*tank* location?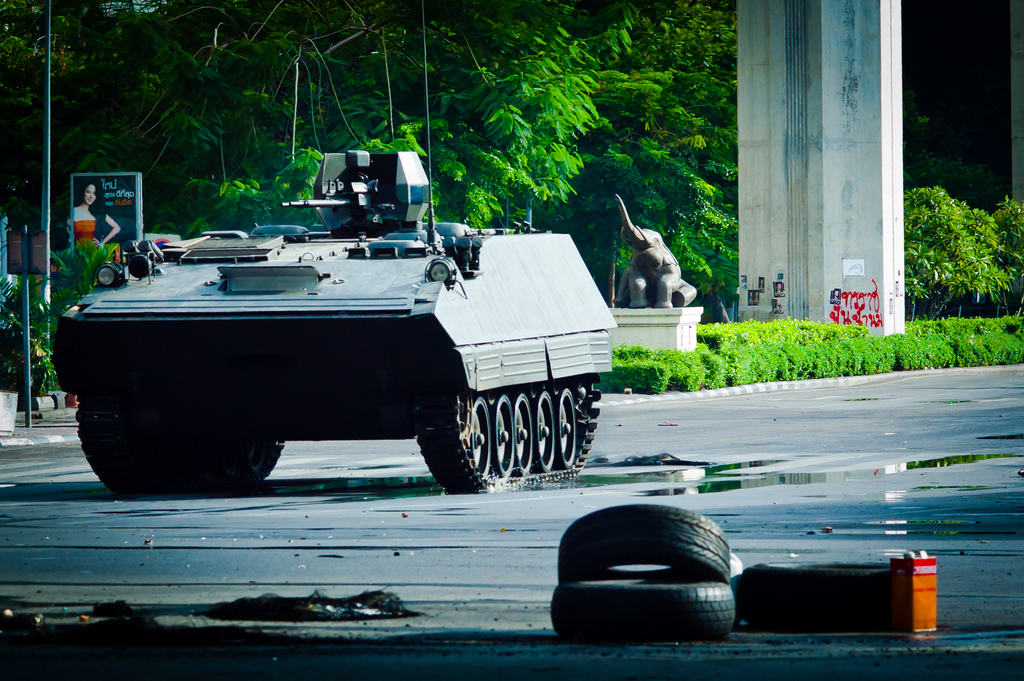
crop(50, 0, 616, 494)
